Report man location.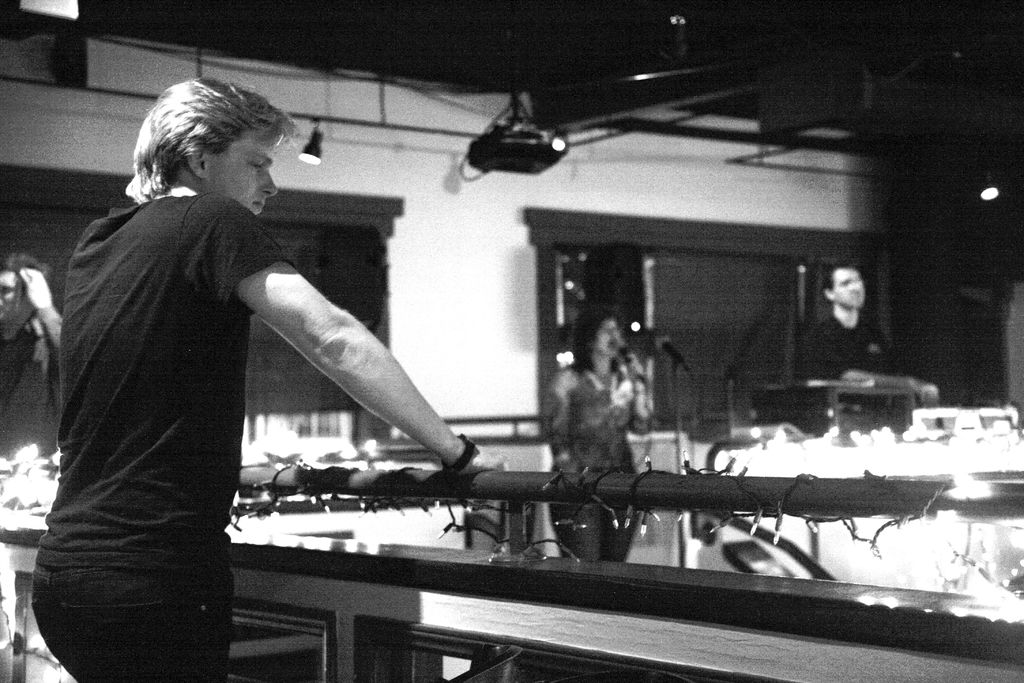
Report: (796, 252, 918, 416).
